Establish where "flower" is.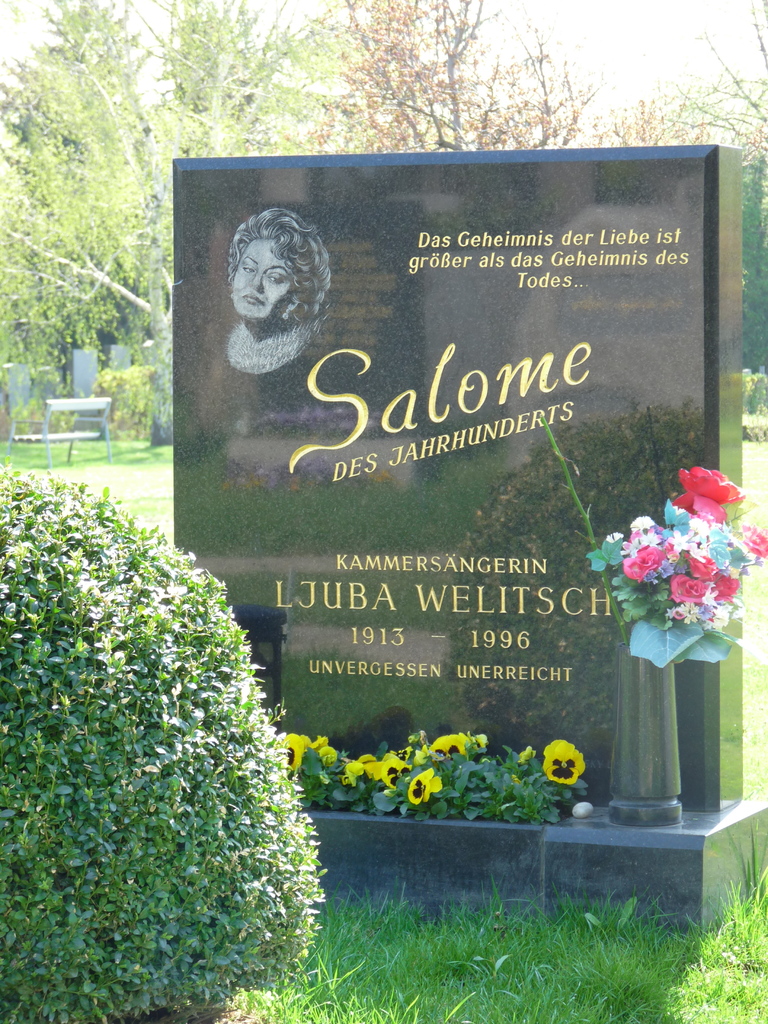
Established at 627, 536, 653, 581.
